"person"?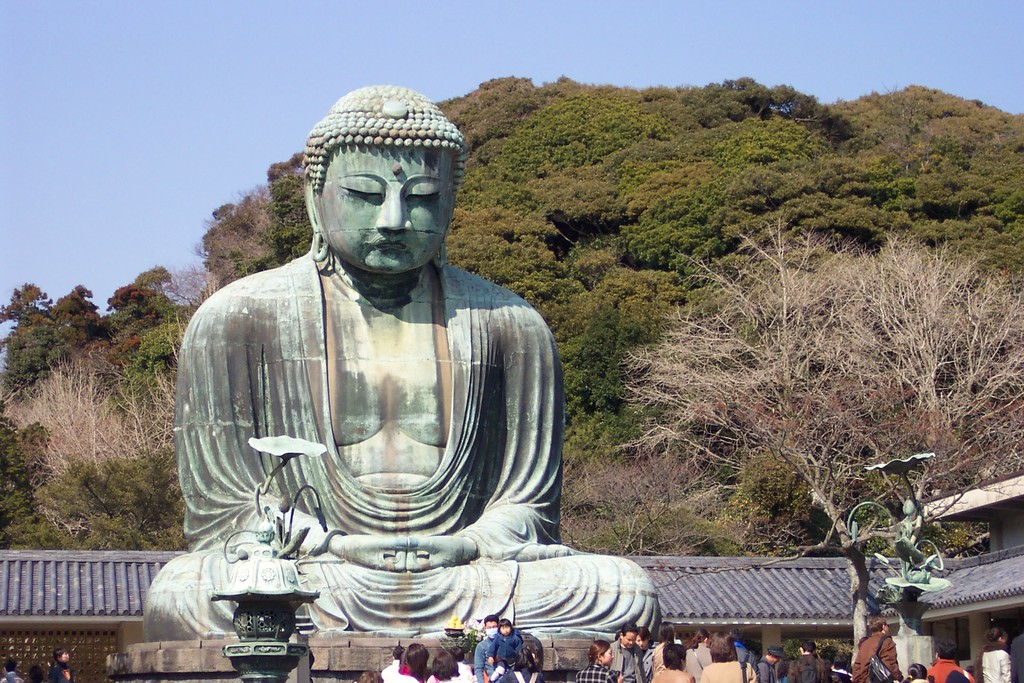
region(854, 611, 902, 682)
